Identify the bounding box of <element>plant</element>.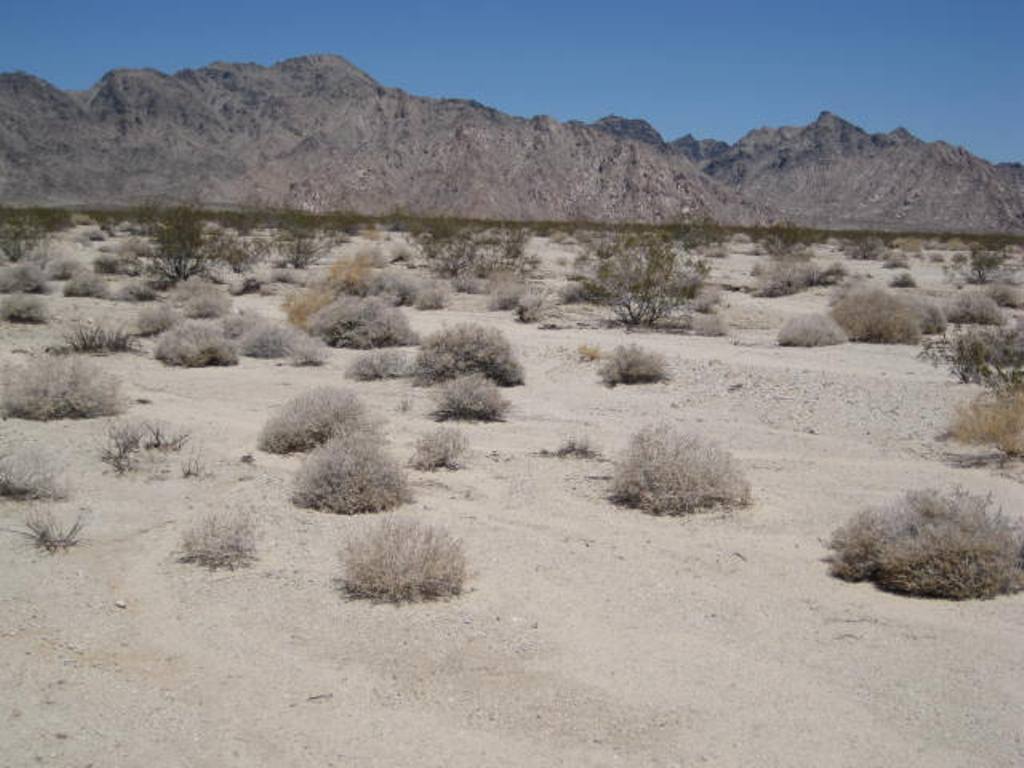
x1=304 y1=289 x2=417 y2=352.
